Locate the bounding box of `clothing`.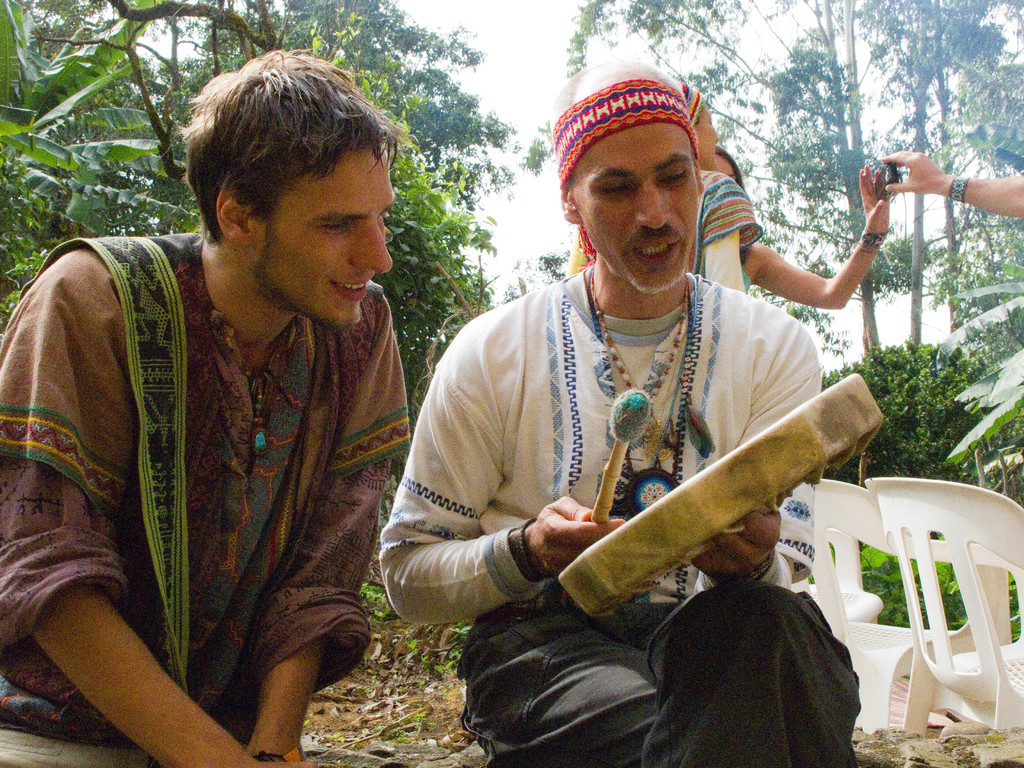
Bounding box: detection(368, 262, 831, 765).
